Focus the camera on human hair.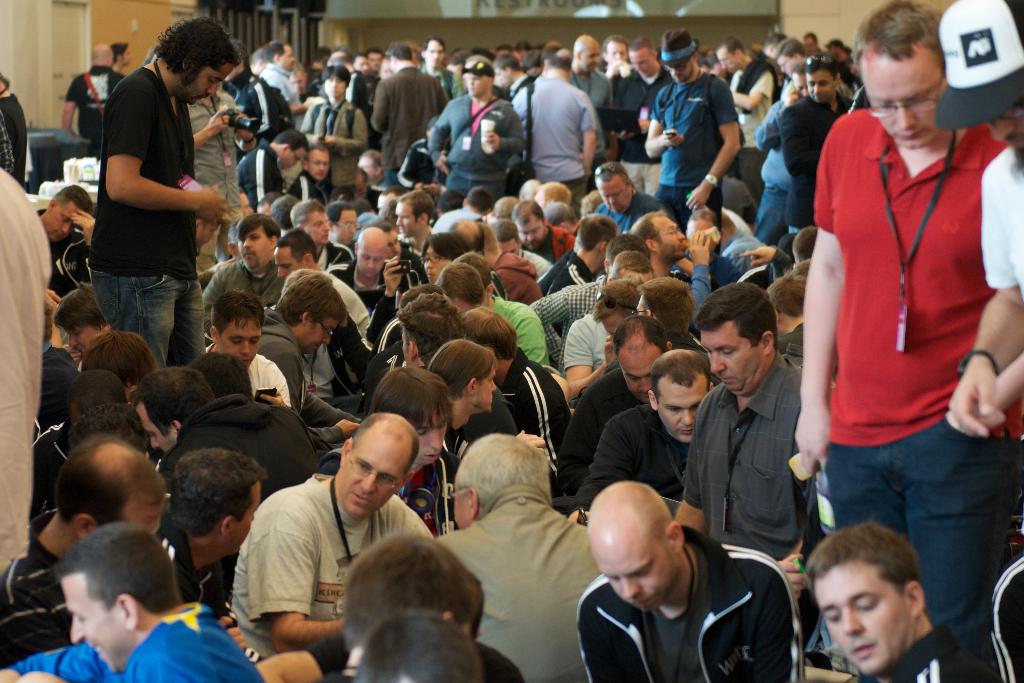
Focus region: locate(855, 0, 945, 74).
